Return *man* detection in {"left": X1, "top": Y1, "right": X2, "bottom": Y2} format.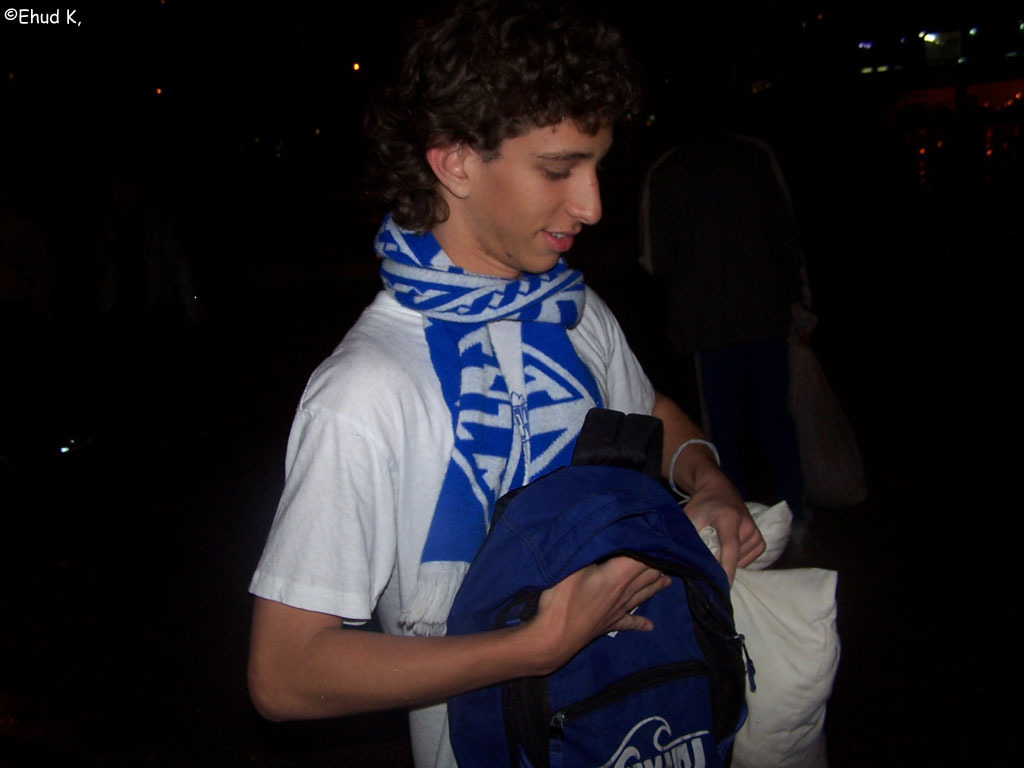
{"left": 241, "top": 34, "right": 796, "bottom": 767}.
